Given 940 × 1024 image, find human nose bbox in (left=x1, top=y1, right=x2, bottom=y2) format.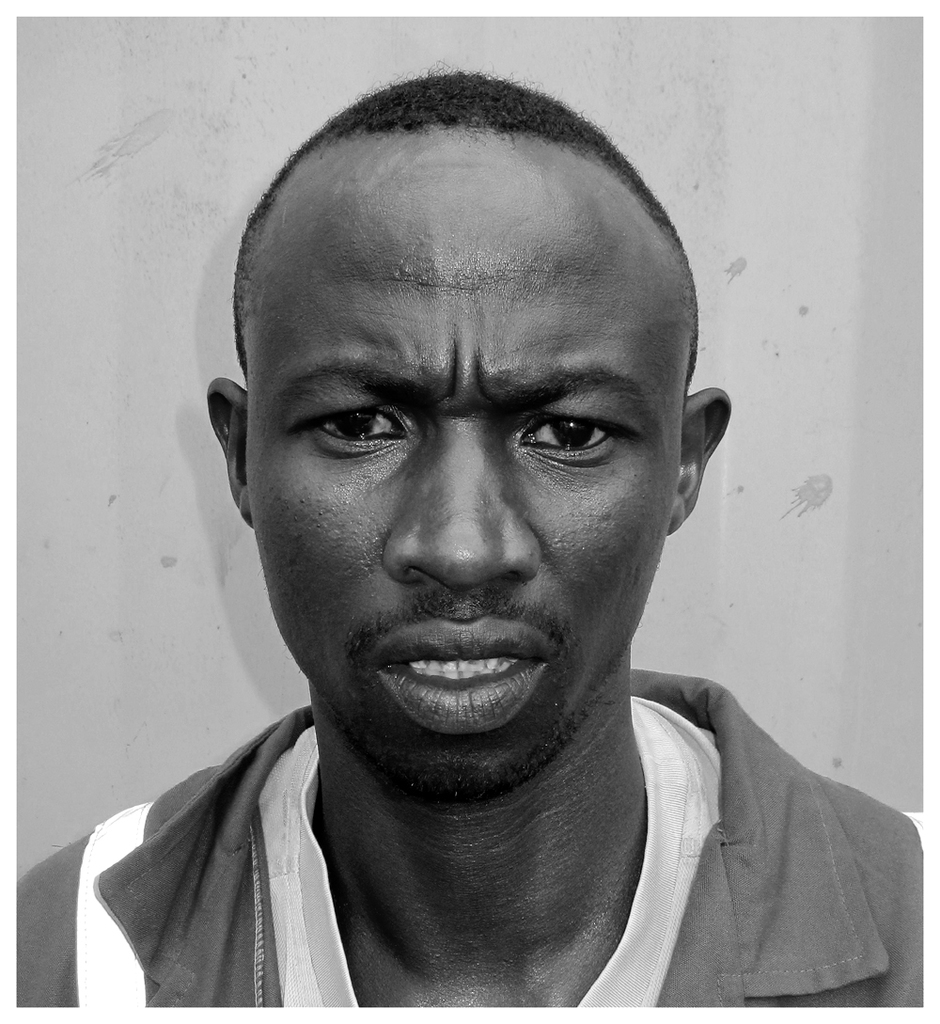
(left=381, top=398, right=549, bottom=592).
